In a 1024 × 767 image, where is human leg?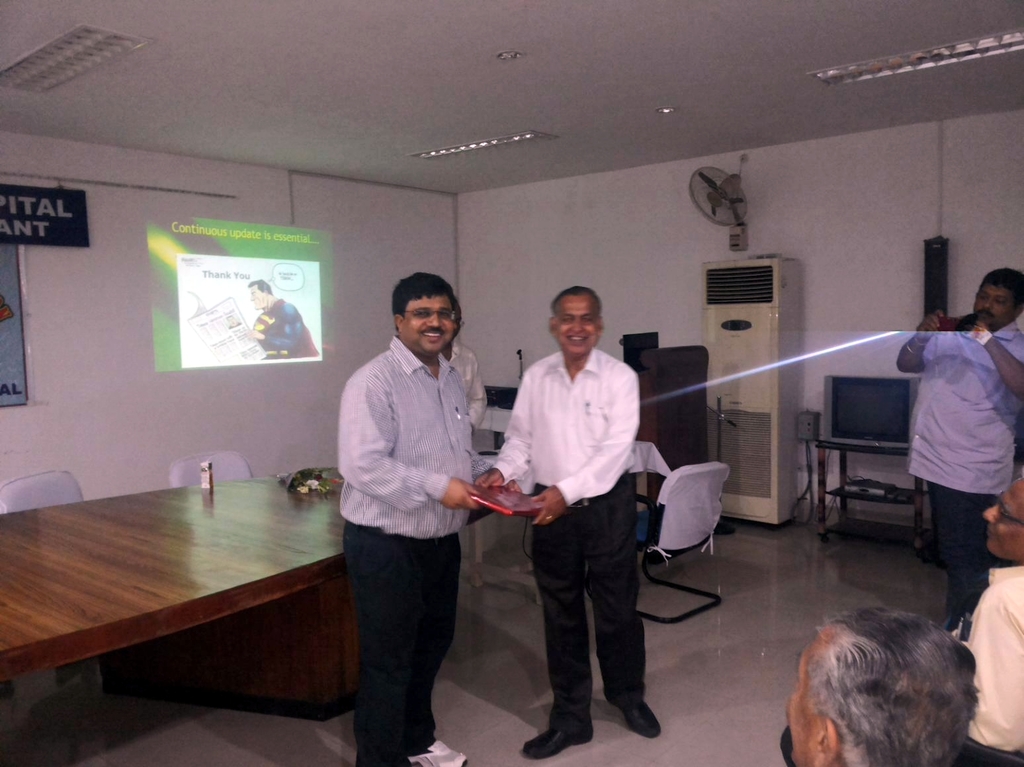
x1=934 y1=443 x2=1005 y2=627.
